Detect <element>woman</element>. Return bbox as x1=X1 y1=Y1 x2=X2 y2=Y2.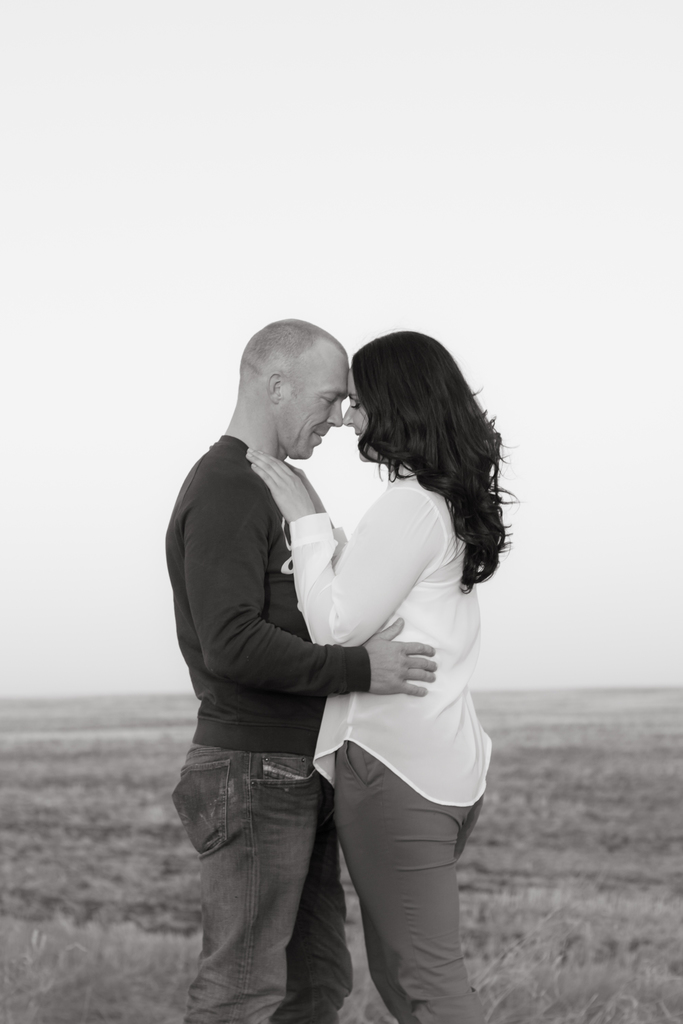
x1=211 y1=326 x2=498 y2=1023.
